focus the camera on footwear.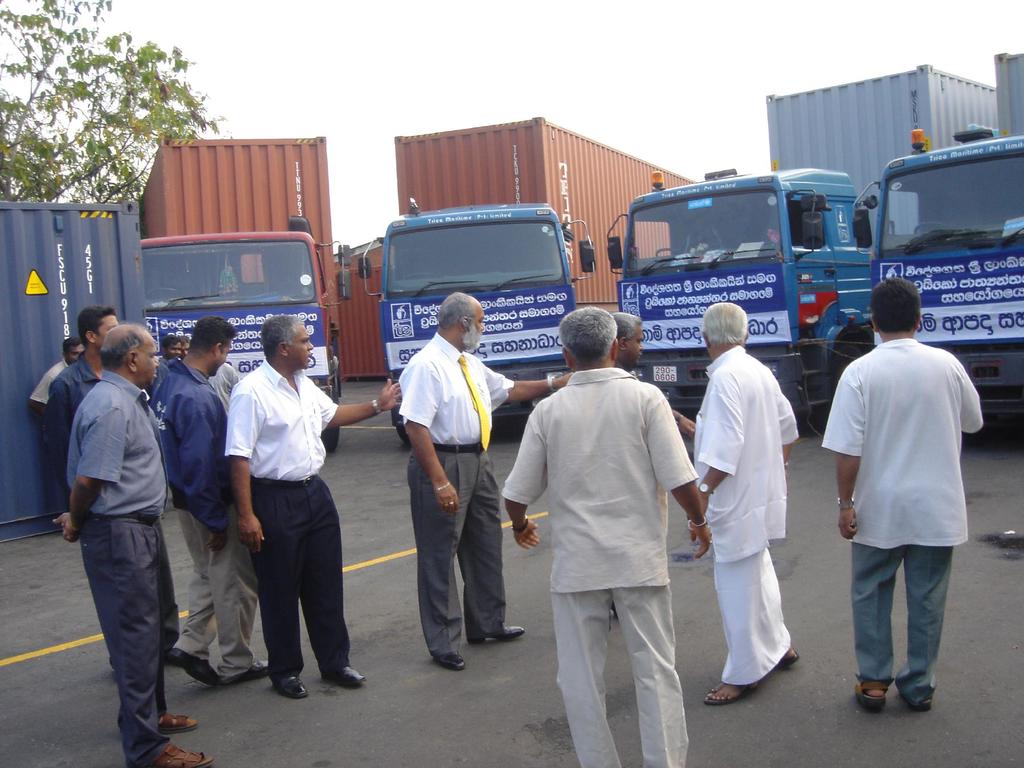
Focus region: [442,643,467,668].
